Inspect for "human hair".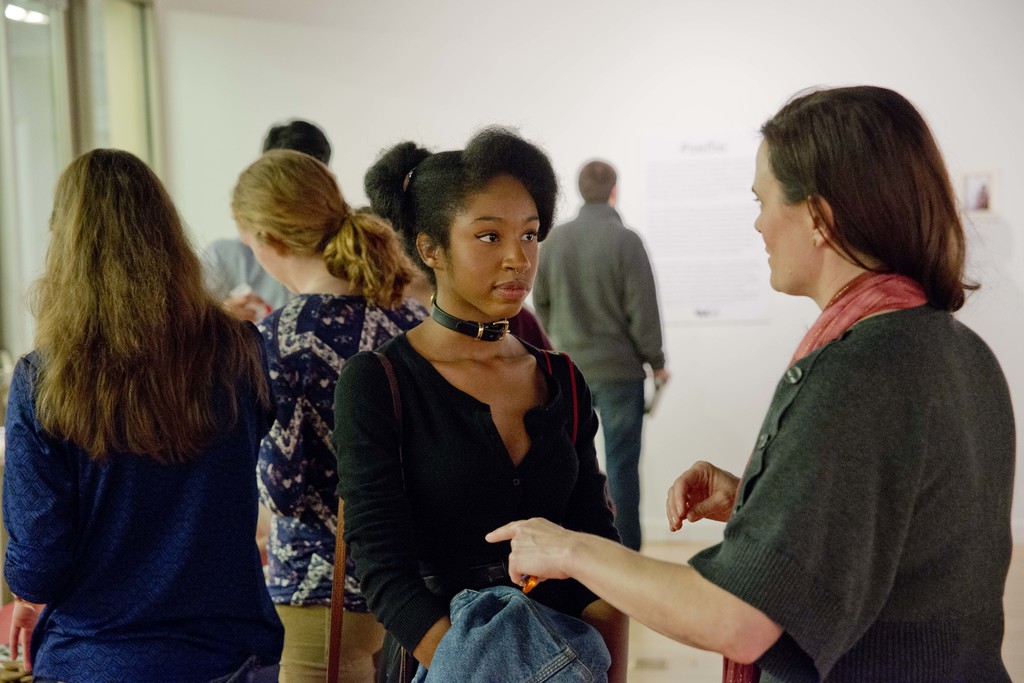
Inspection: left=26, top=152, right=255, bottom=497.
